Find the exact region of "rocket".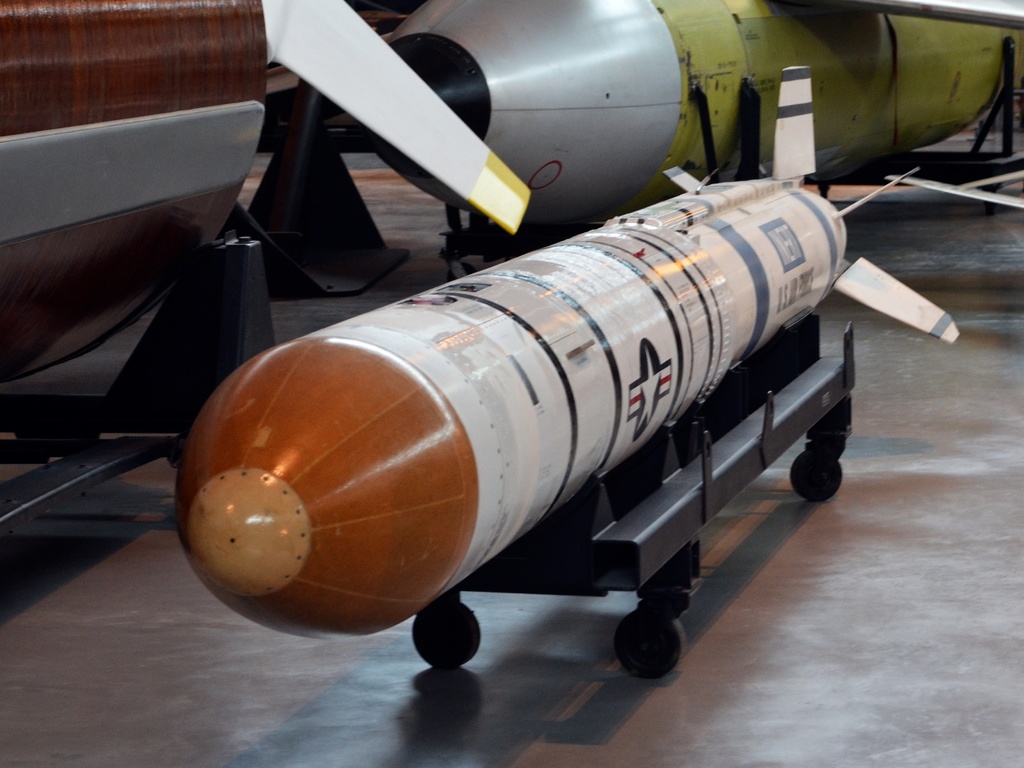
Exact region: {"left": 0, "top": 0, "right": 536, "bottom": 475}.
